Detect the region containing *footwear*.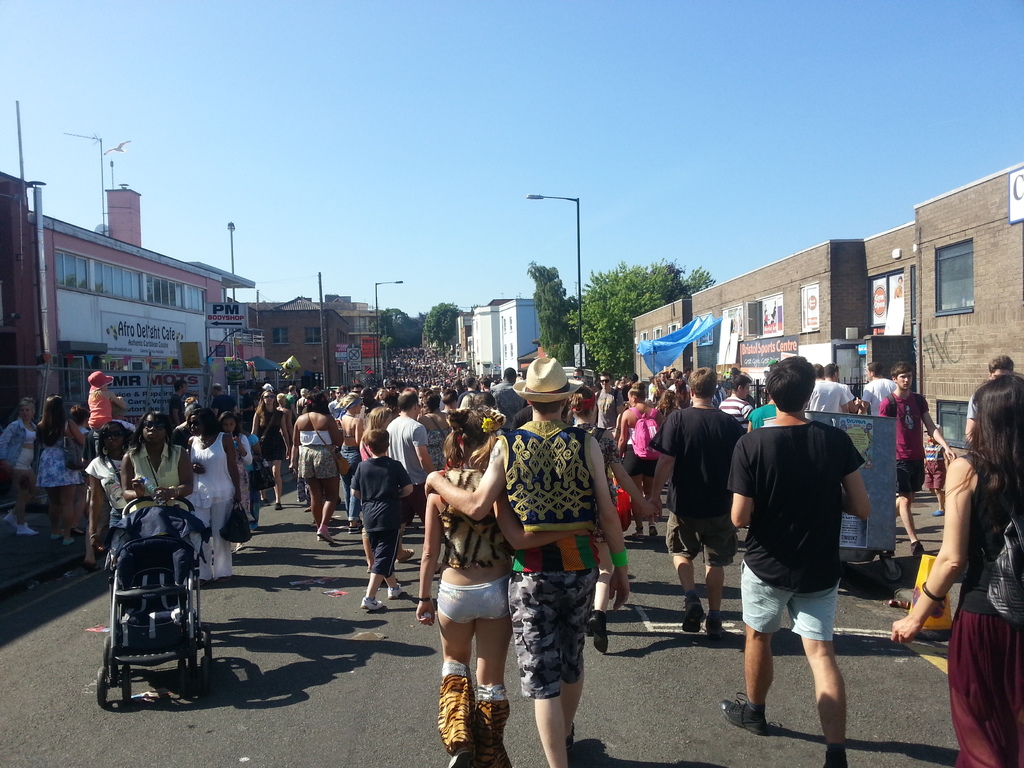
15,522,36,534.
